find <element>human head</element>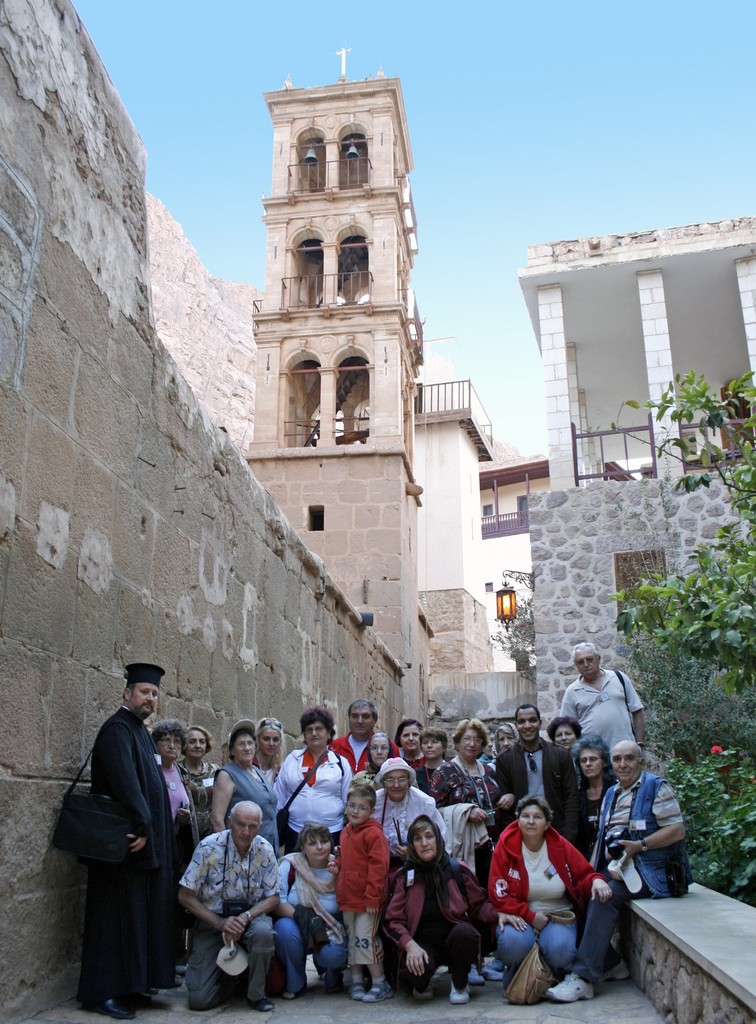
crop(572, 641, 603, 679)
